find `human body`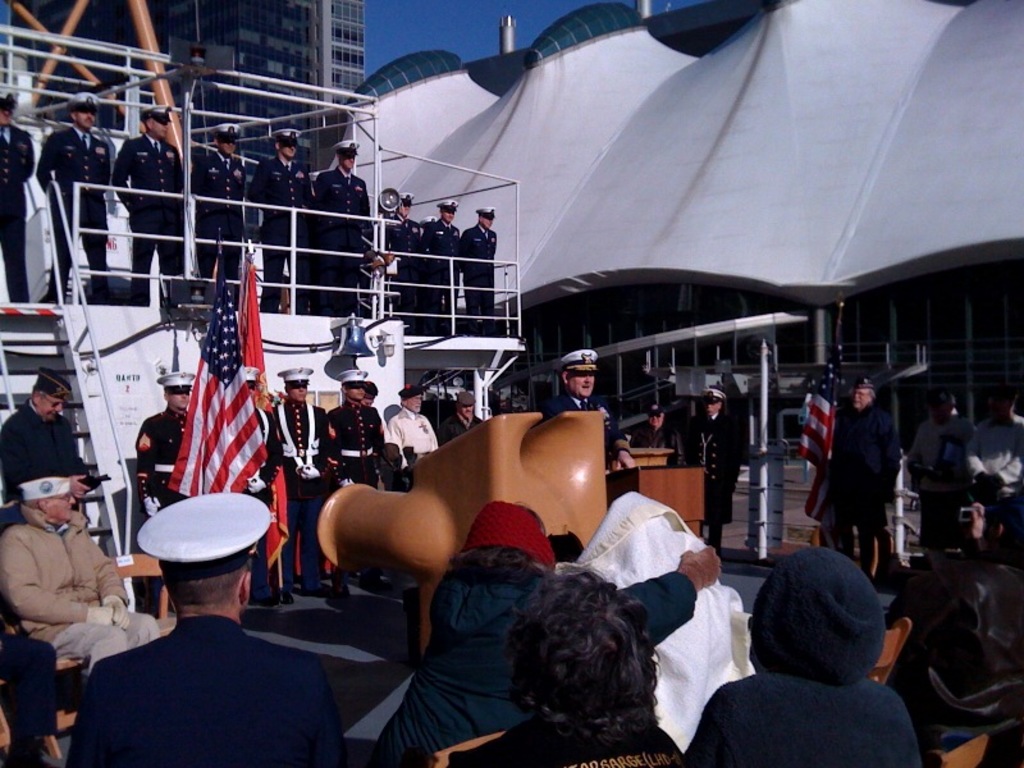
detection(248, 154, 314, 315)
